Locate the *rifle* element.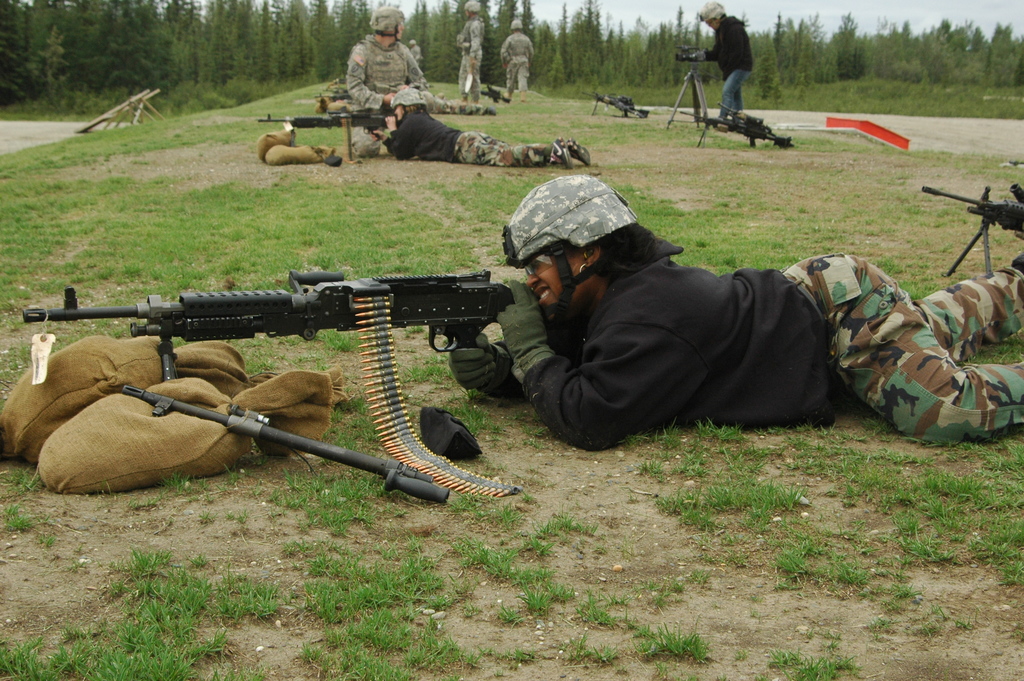
Element bbox: select_region(914, 177, 1023, 283).
